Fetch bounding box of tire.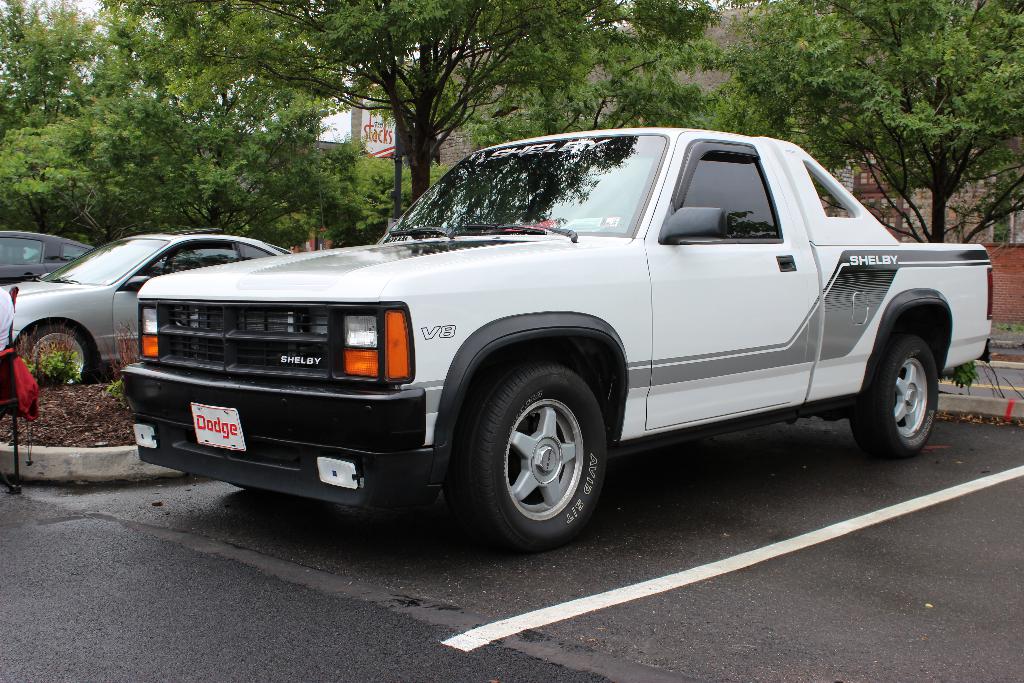
Bbox: bbox=[23, 325, 93, 384].
